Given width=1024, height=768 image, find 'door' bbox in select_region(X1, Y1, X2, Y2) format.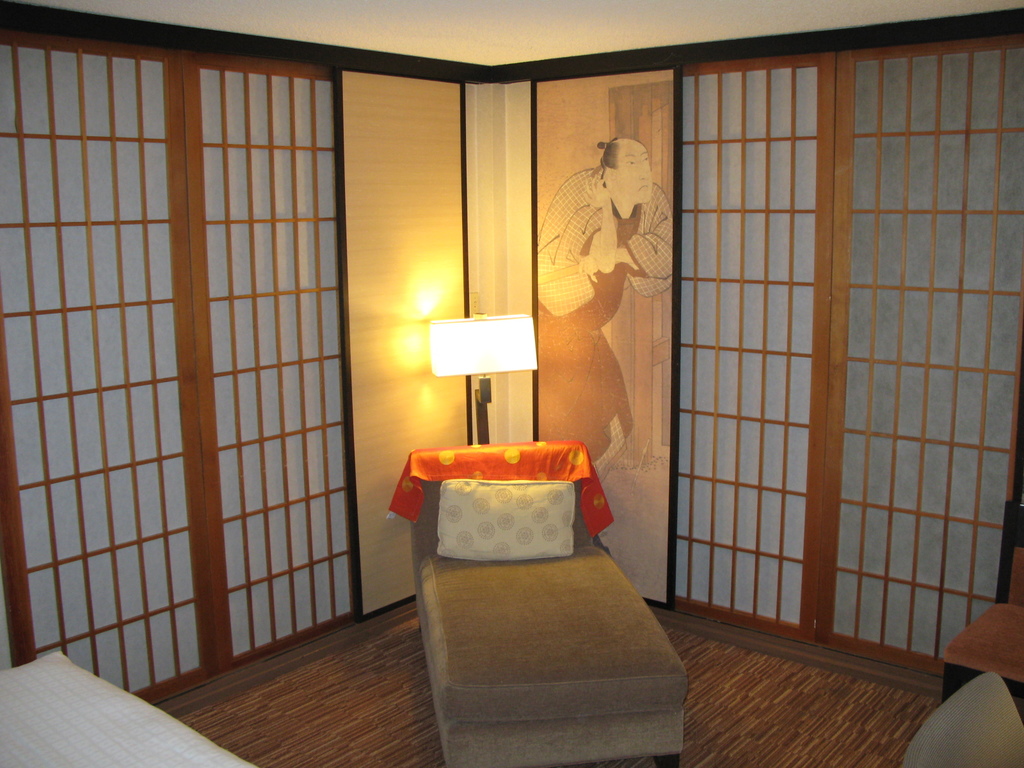
select_region(520, 19, 1023, 712).
